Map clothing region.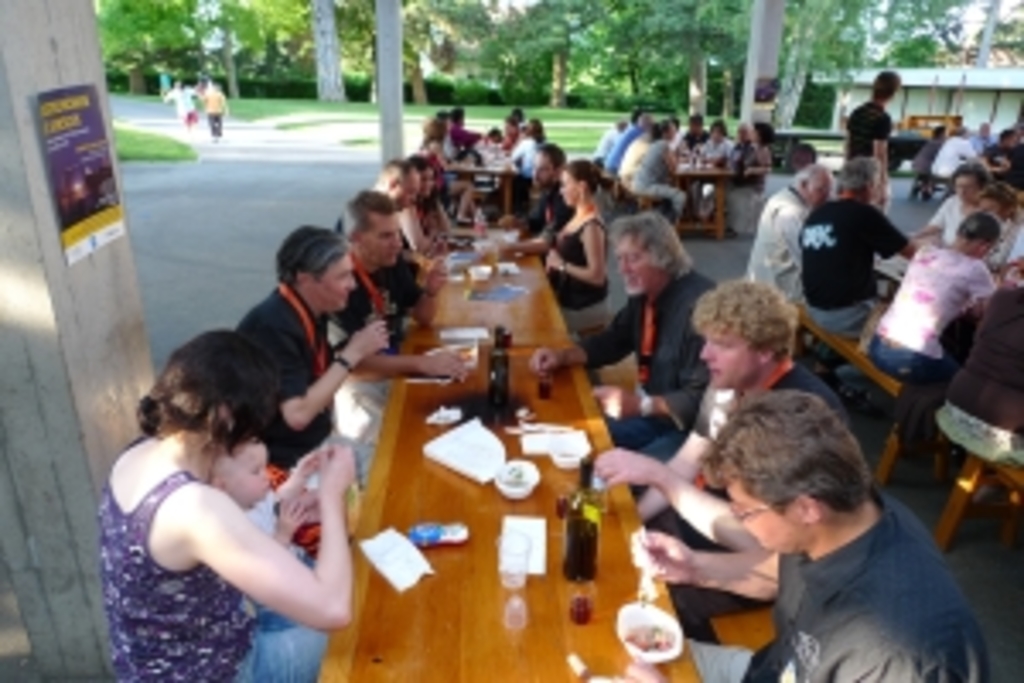
Mapped to box(843, 92, 894, 154).
